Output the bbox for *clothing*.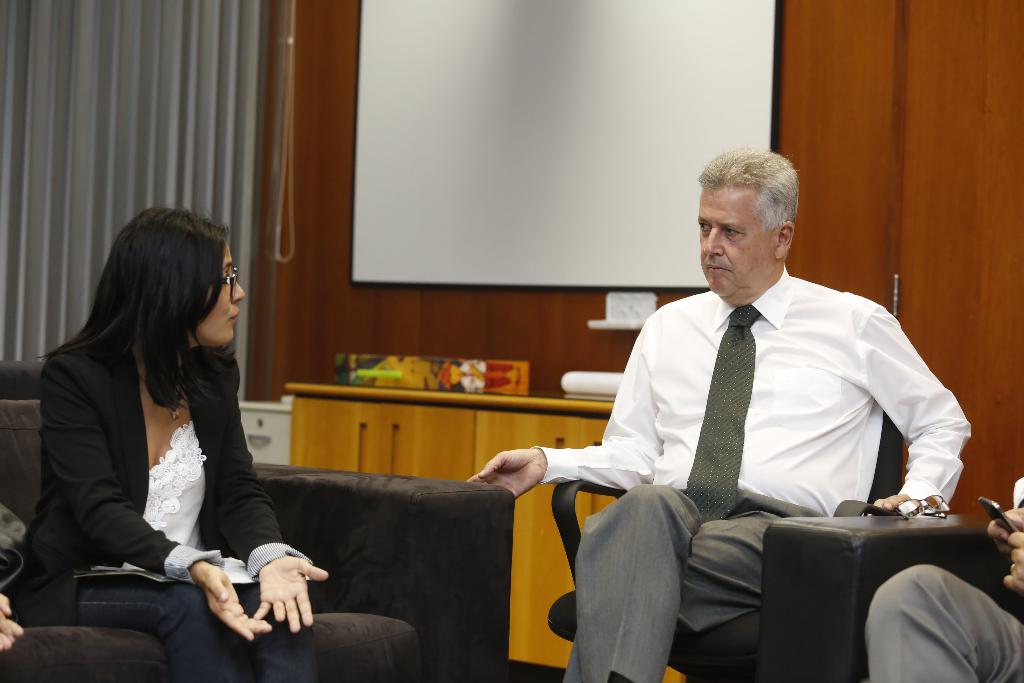
region(535, 265, 968, 682).
